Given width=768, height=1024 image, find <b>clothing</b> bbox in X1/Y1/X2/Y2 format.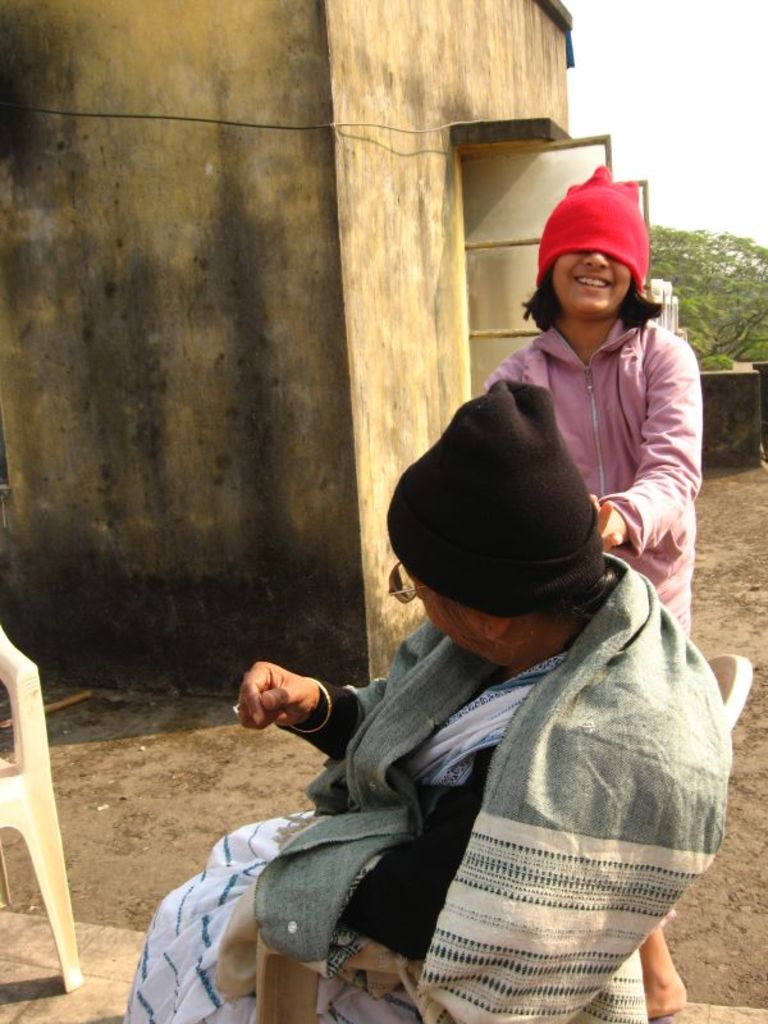
123/562/728/1023.
